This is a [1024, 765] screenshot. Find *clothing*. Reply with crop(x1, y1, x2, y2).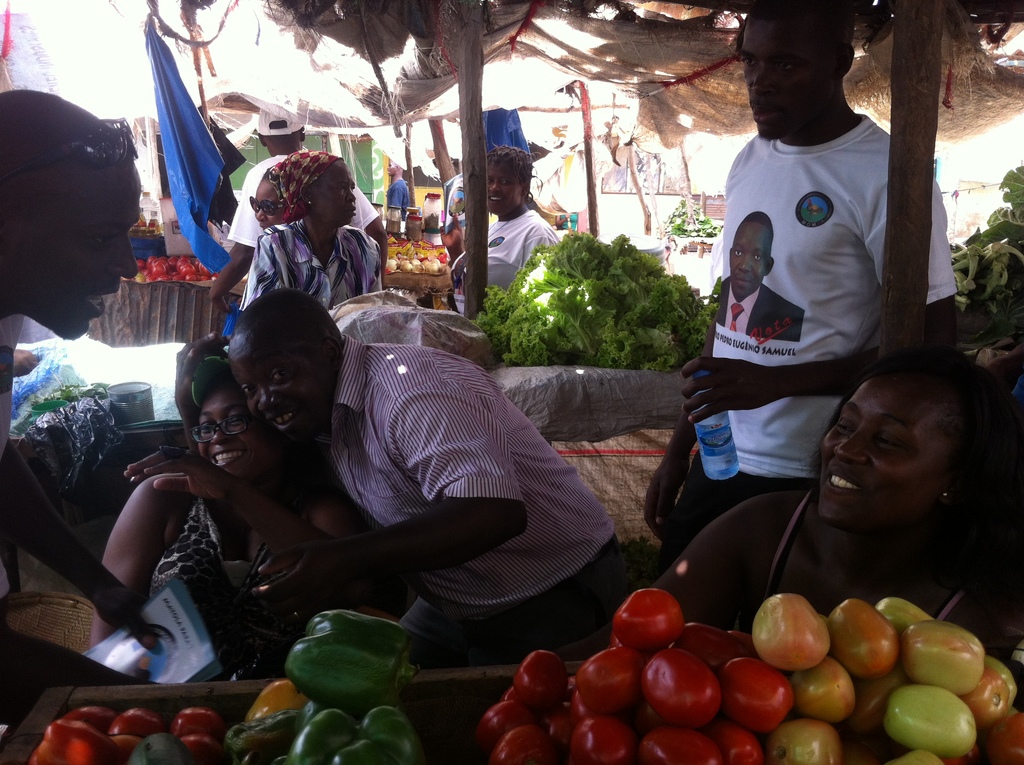
crop(664, 113, 957, 561).
